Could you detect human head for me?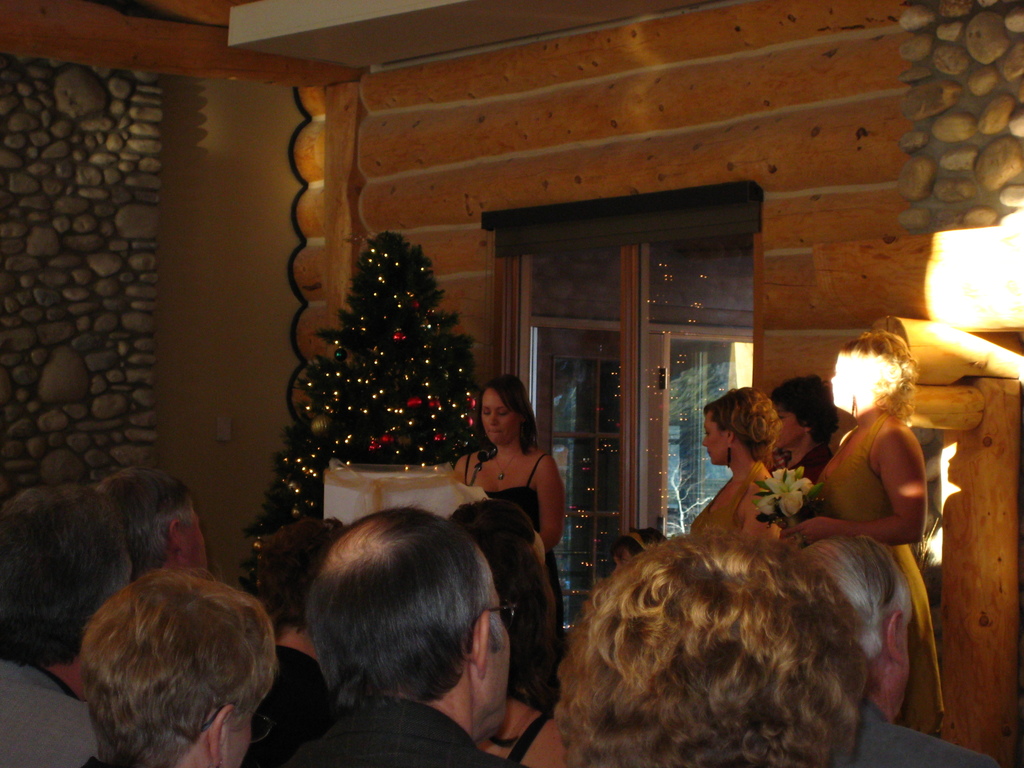
Detection result: rect(479, 373, 533, 451).
